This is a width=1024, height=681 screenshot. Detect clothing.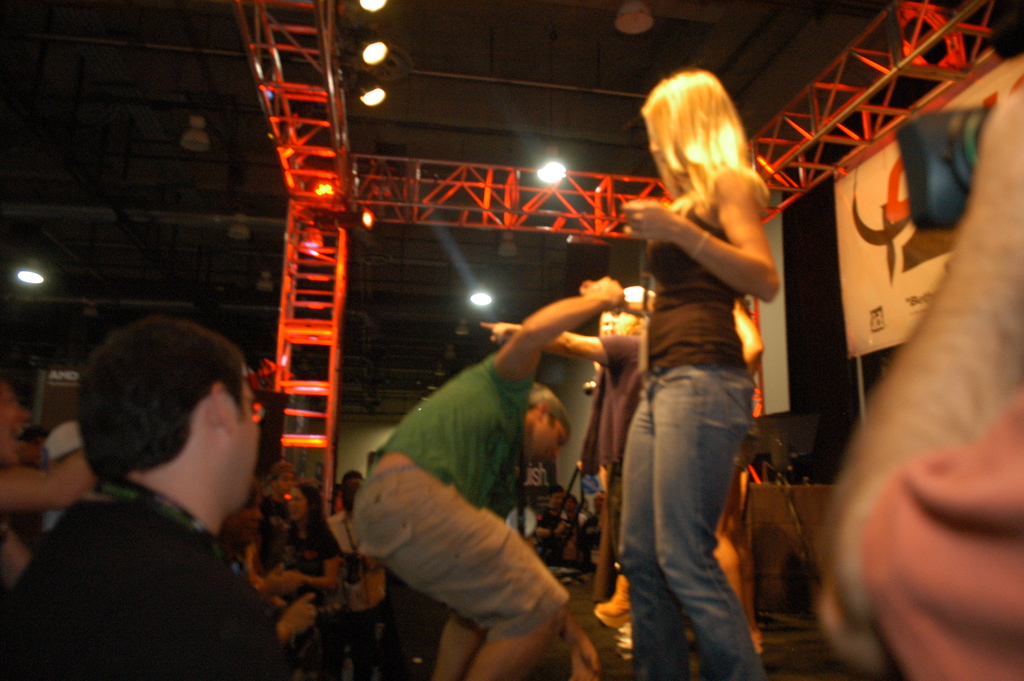
pyautogui.locateOnScreen(347, 349, 580, 643).
